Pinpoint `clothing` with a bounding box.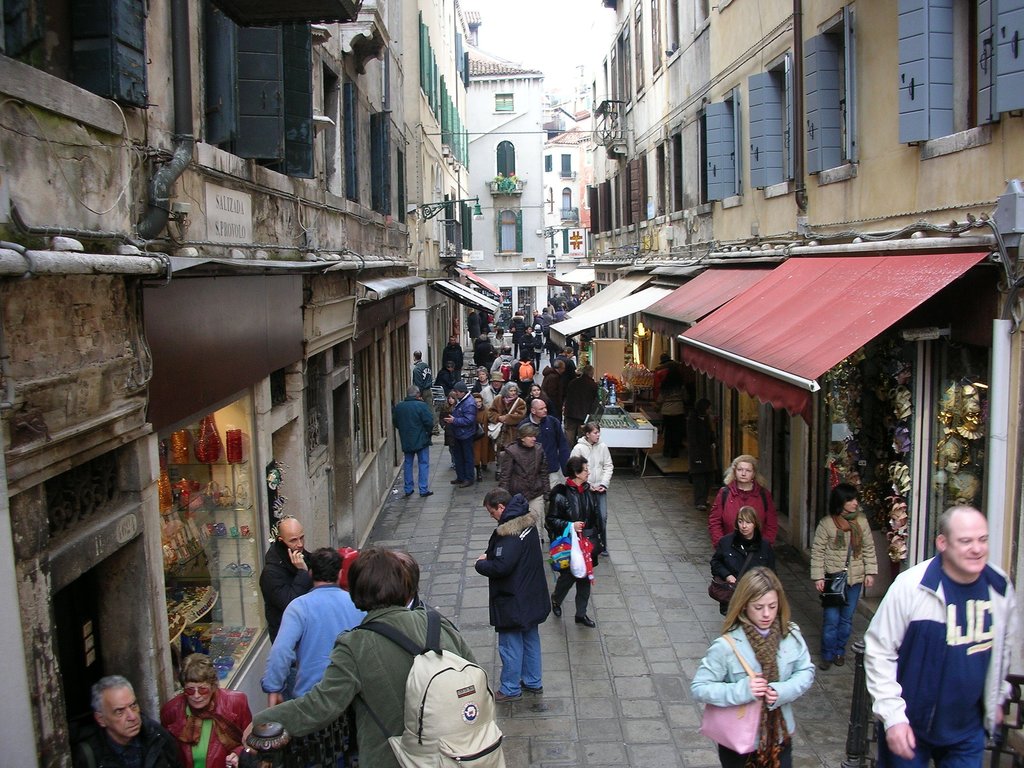
<region>243, 601, 468, 767</region>.
